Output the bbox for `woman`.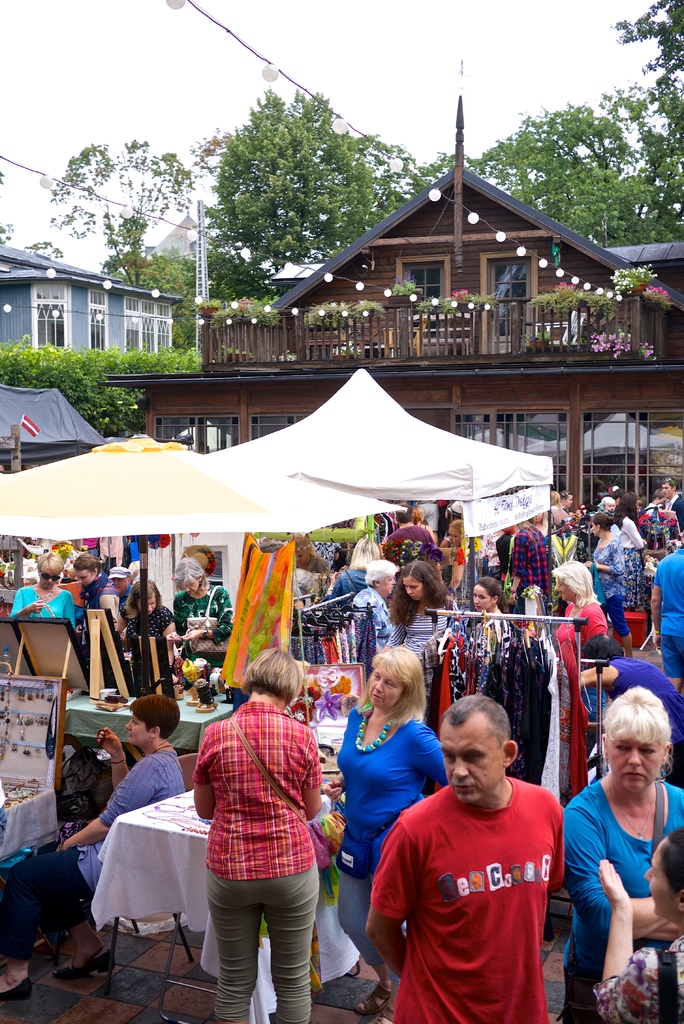
74:552:117:636.
